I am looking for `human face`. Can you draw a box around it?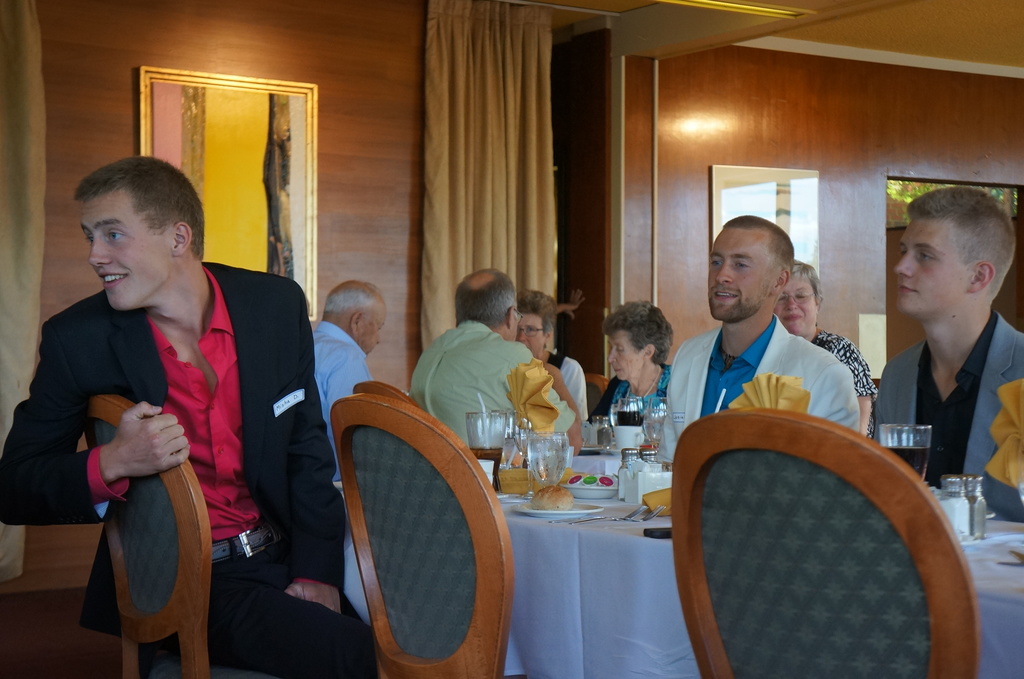
Sure, the bounding box is (x1=774, y1=274, x2=818, y2=336).
